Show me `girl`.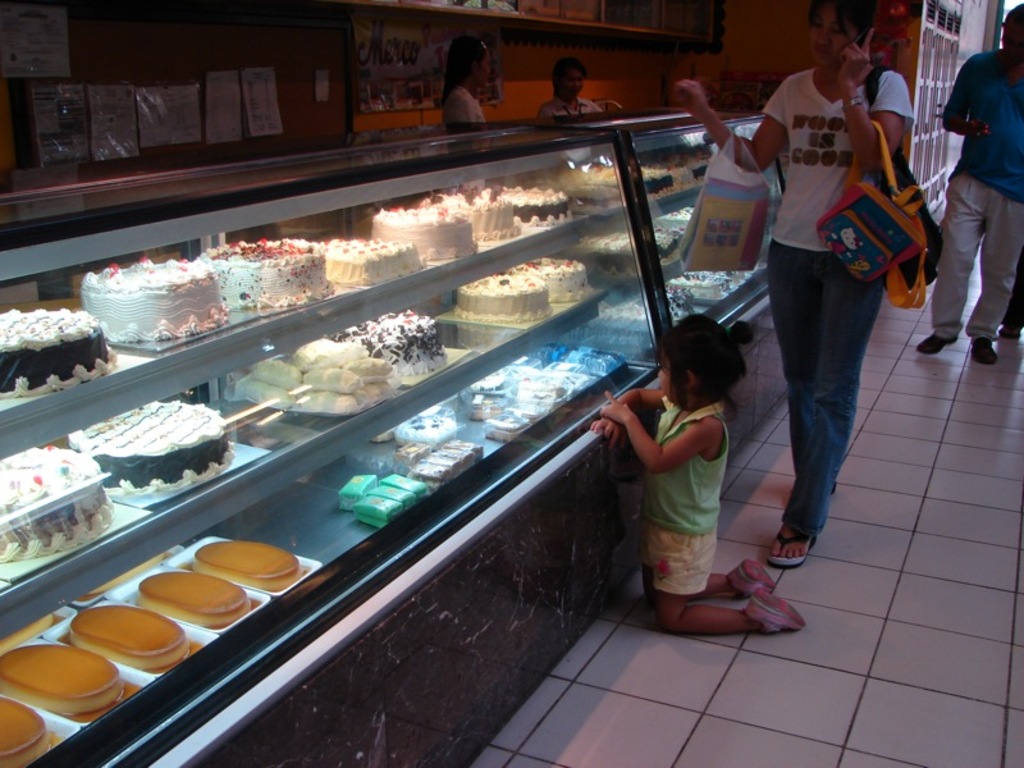
`girl` is here: 669,0,915,571.
